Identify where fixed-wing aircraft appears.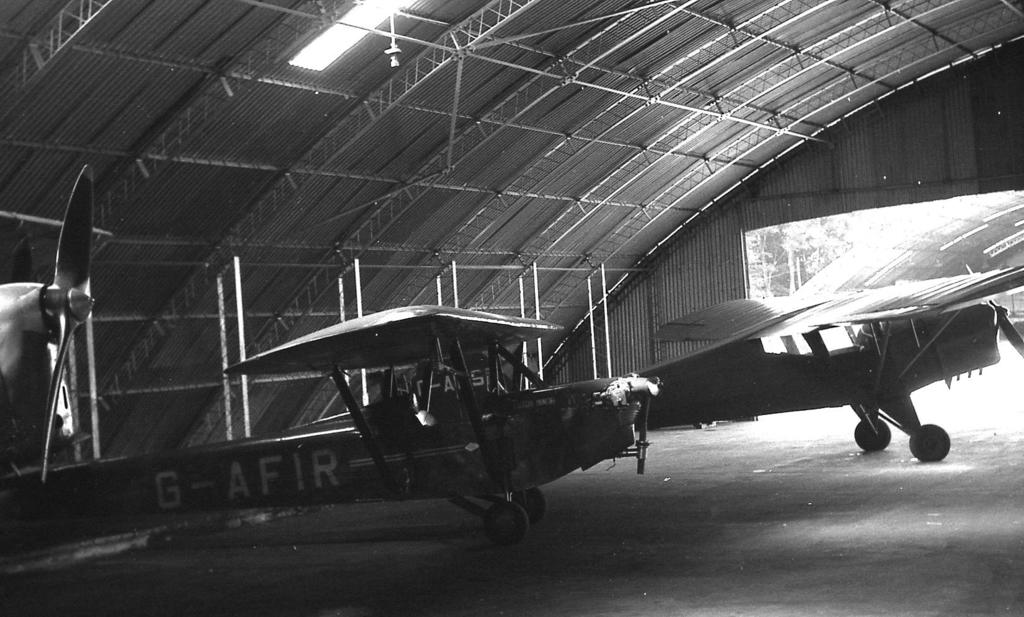
Appears at 0:291:668:578.
